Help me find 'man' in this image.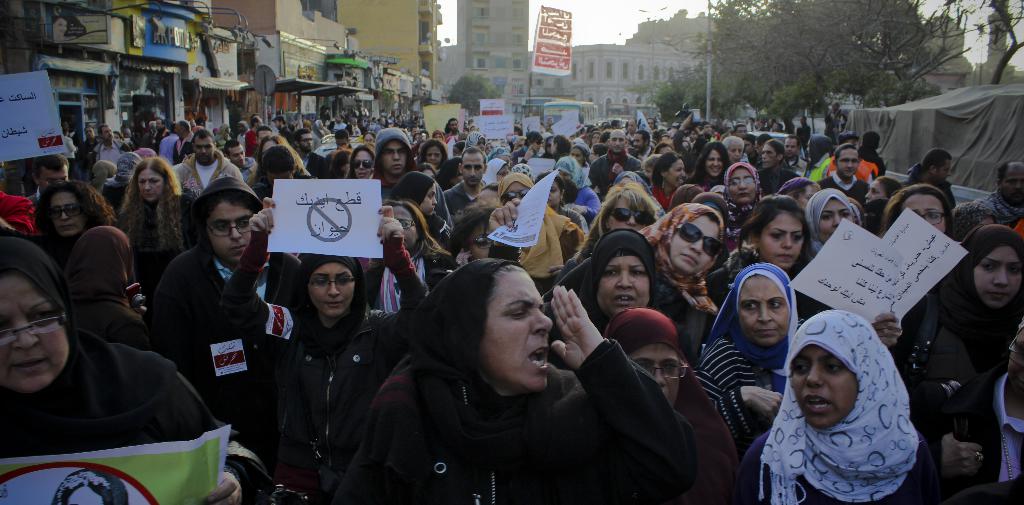
Found it: region(721, 135, 750, 165).
